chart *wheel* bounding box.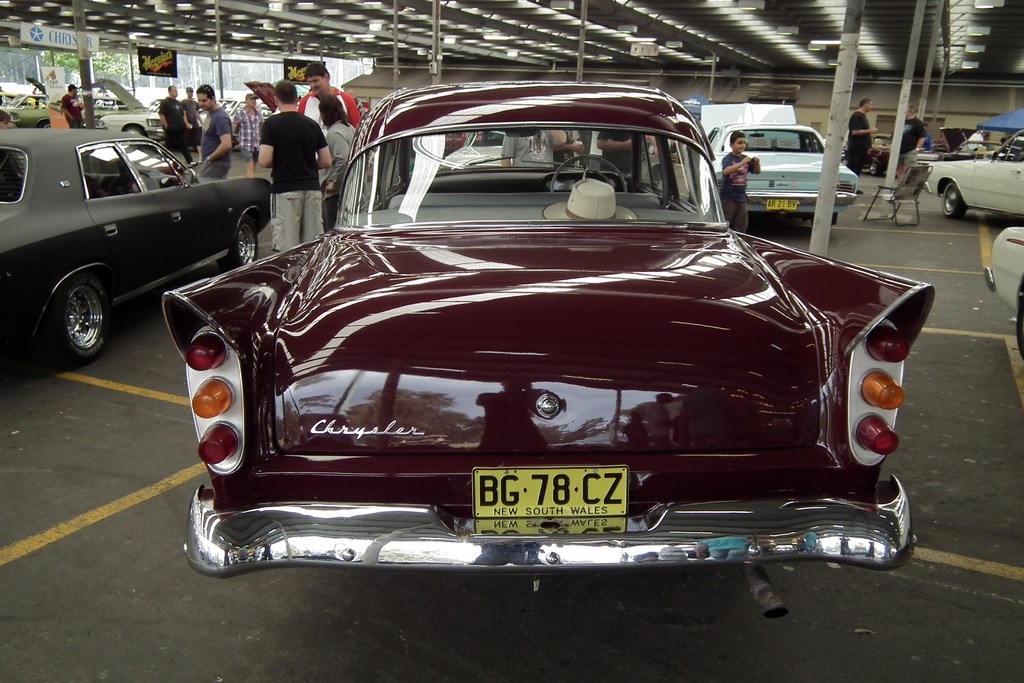
Charted: [942, 185, 968, 219].
